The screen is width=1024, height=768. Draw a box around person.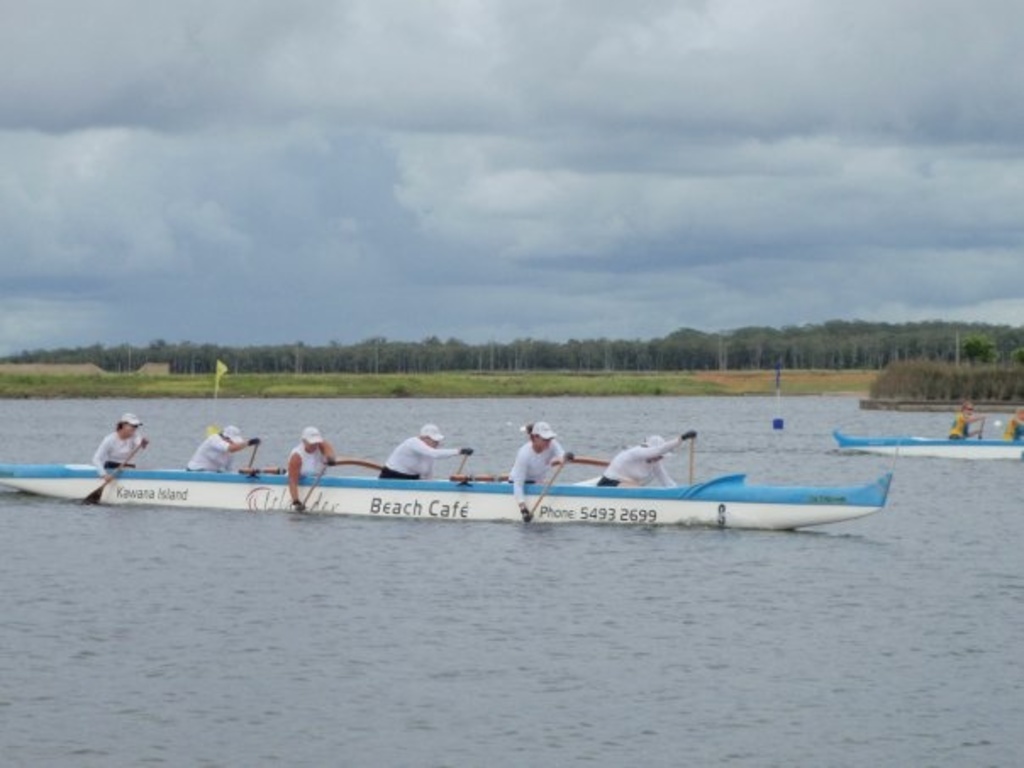
375, 422, 476, 481.
